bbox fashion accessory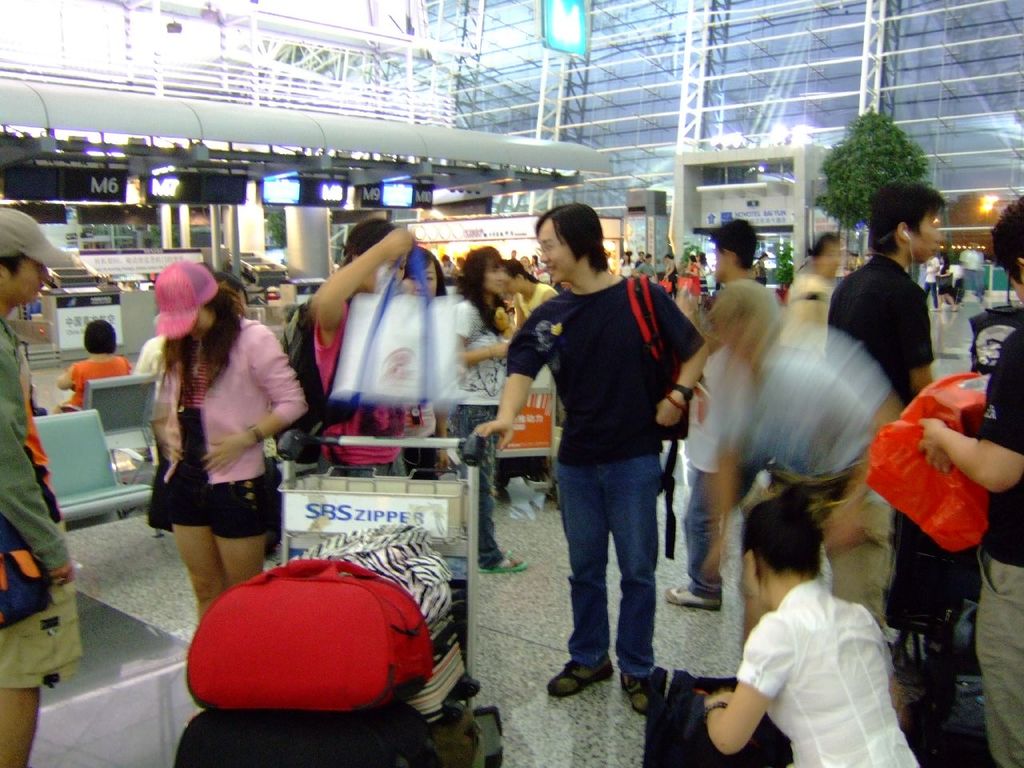
Rect(248, 420, 265, 442)
